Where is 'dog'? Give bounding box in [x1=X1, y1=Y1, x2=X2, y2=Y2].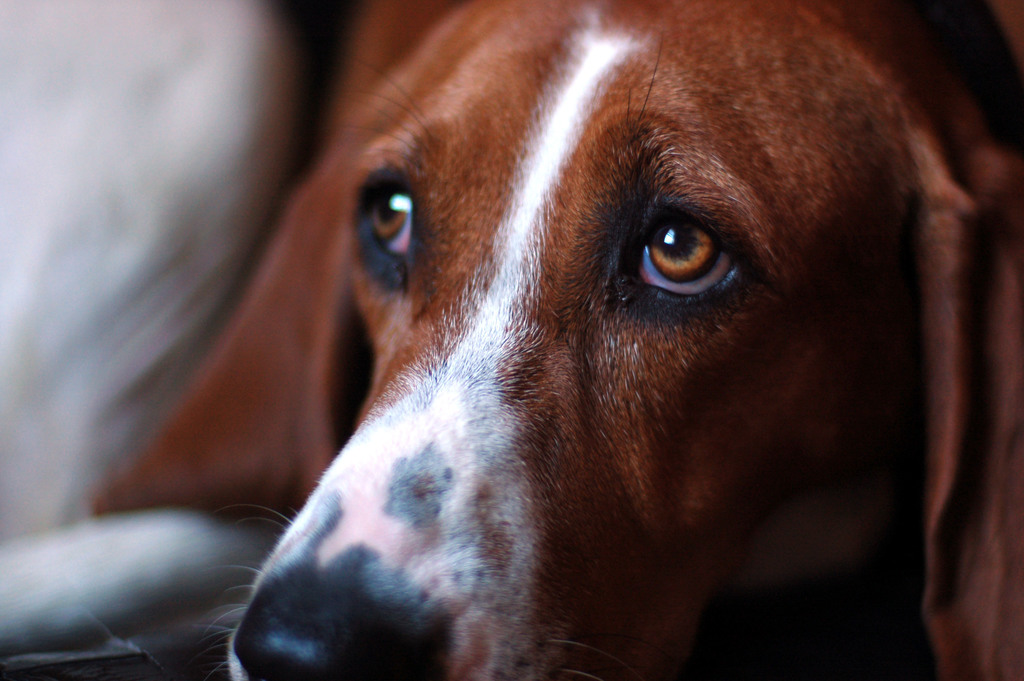
[x1=87, y1=0, x2=1023, y2=680].
